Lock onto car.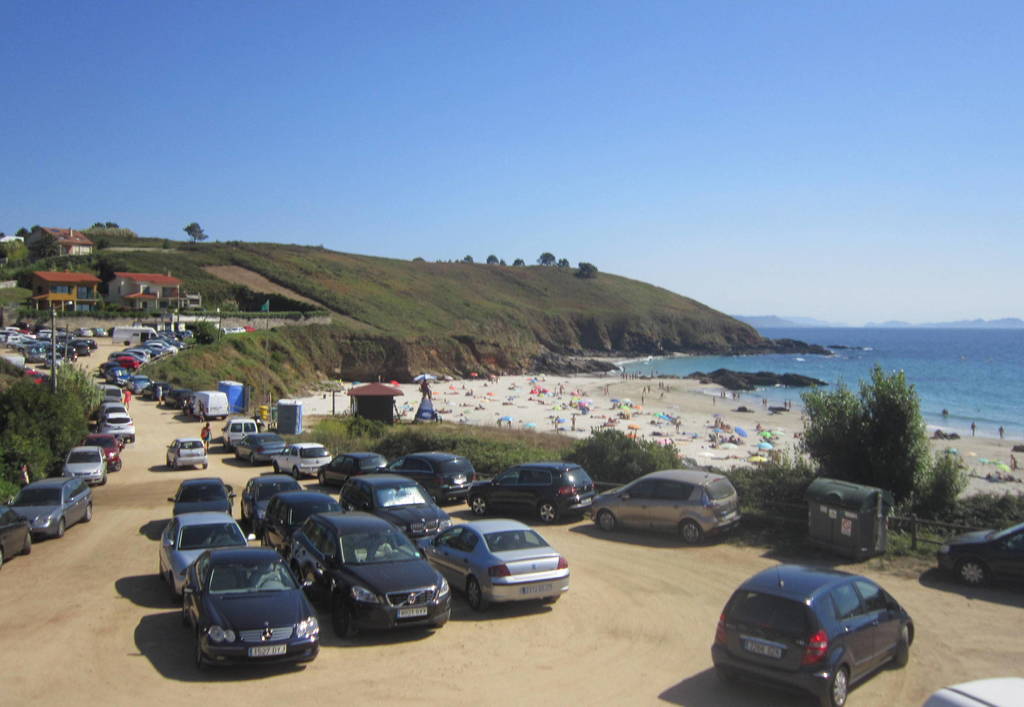
Locked: (x1=154, y1=505, x2=255, y2=590).
